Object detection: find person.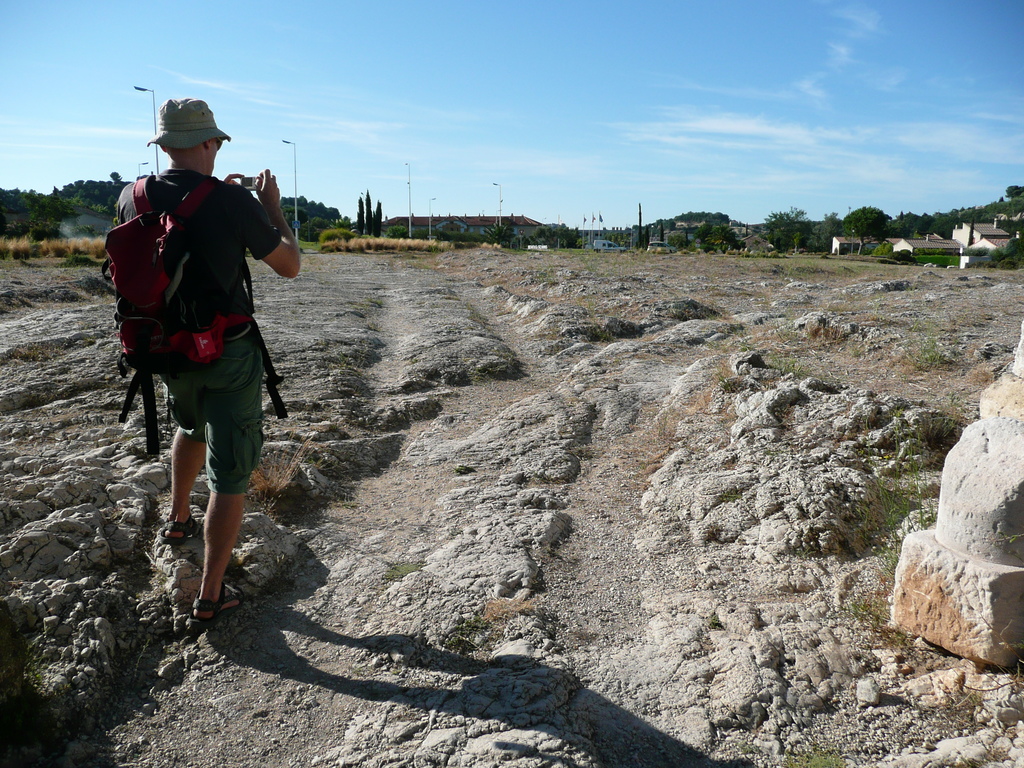
(111, 99, 302, 617).
